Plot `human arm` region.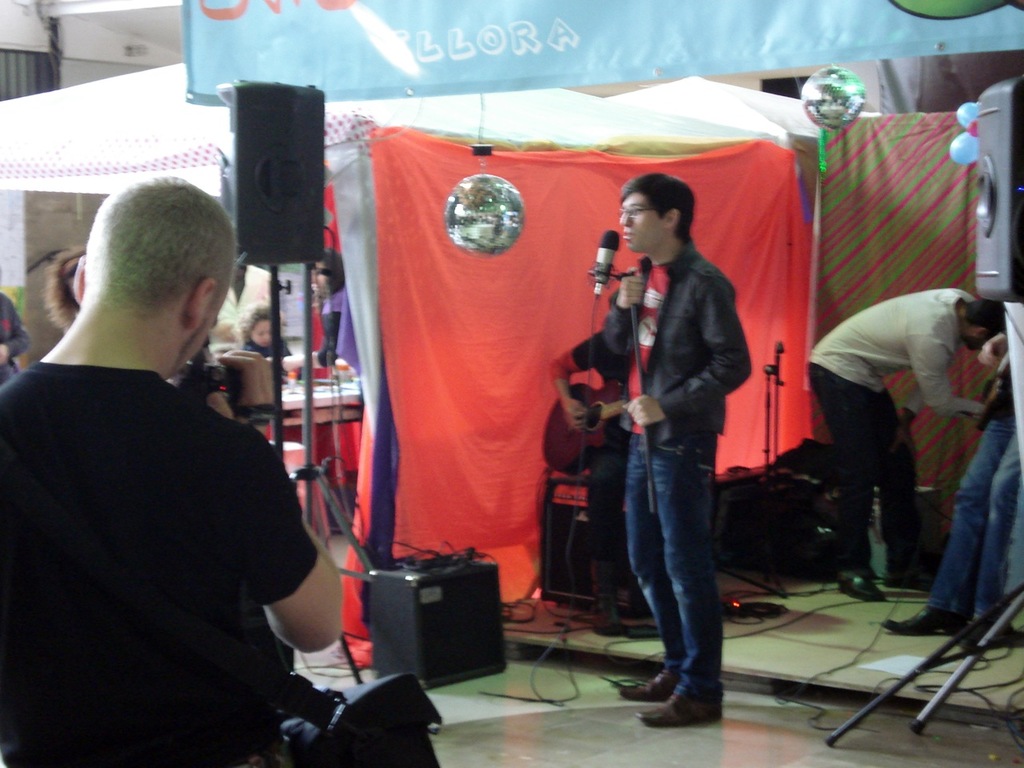
Plotted at (x1=906, y1=322, x2=982, y2=418).
